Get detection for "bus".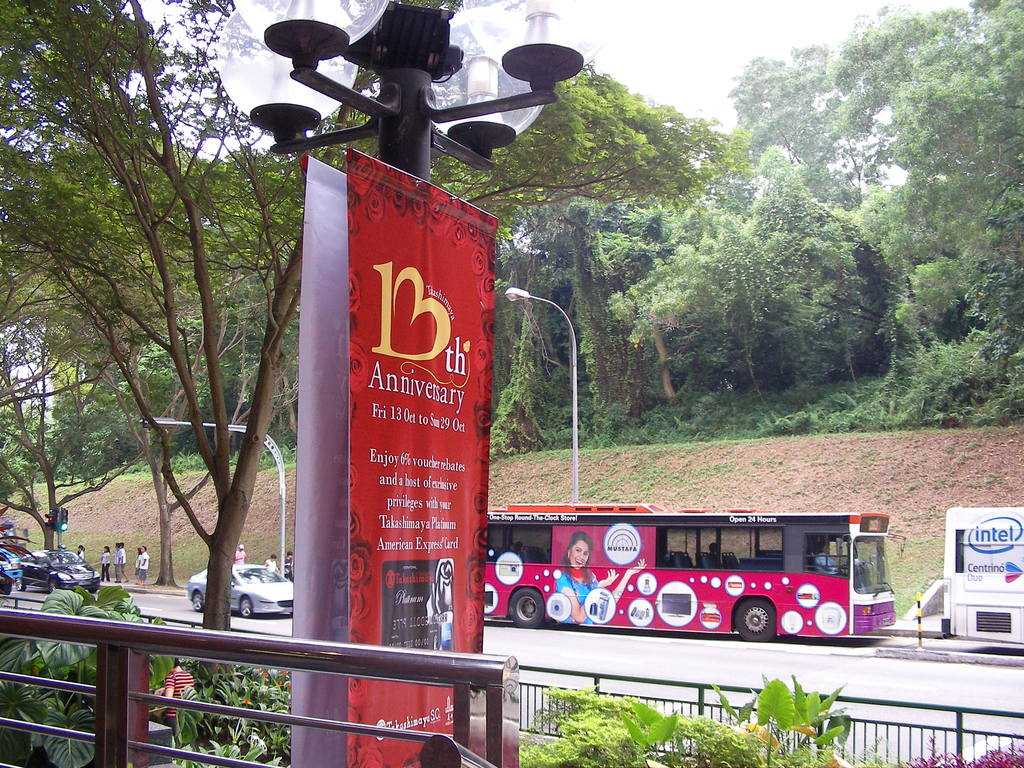
Detection: [left=938, top=506, right=1023, bottom=645].
